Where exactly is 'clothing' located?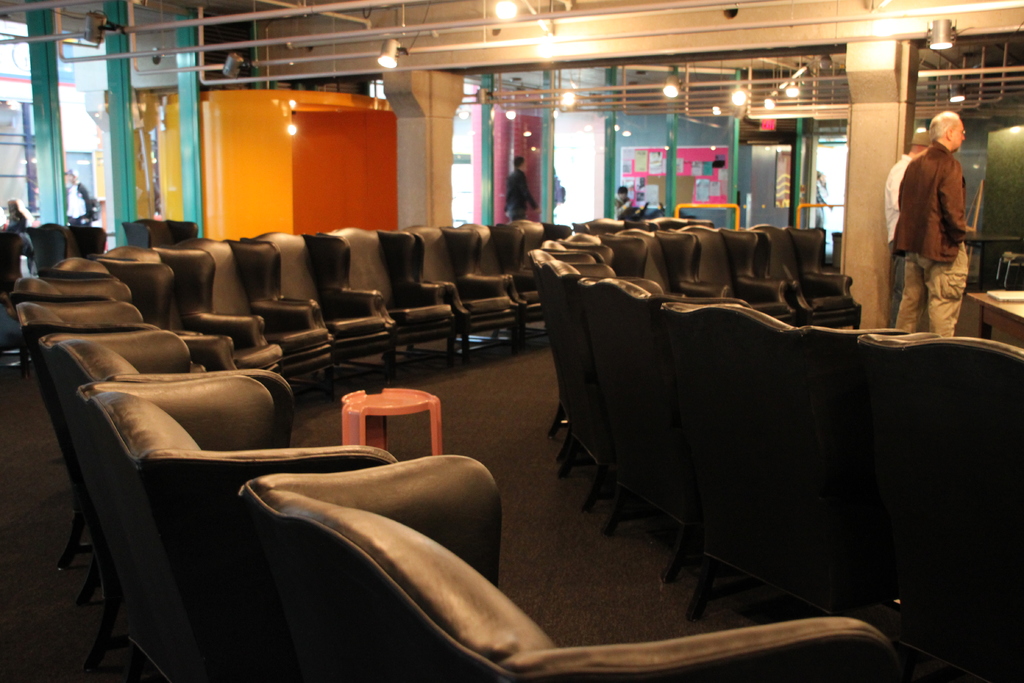
Its bounding box is (x1=893, y1=106, x2=991, y2=327).
